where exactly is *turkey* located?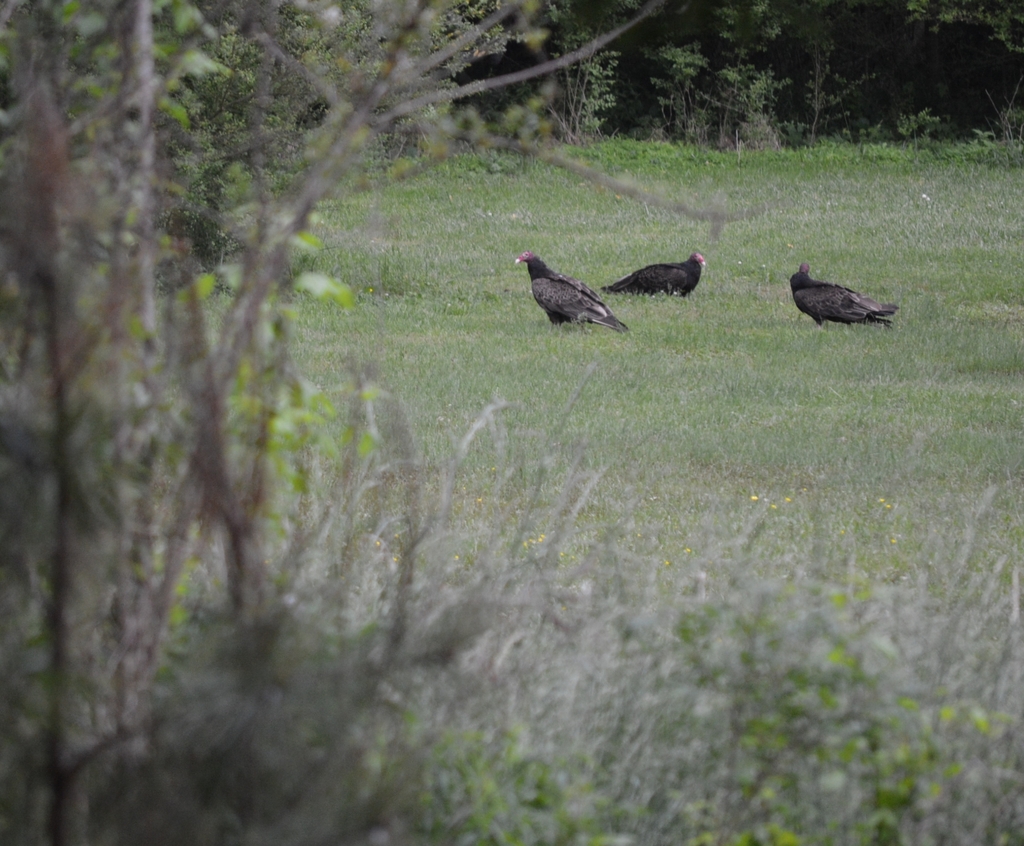
Its bounding box is bbox(511, 248, 632, 330).
